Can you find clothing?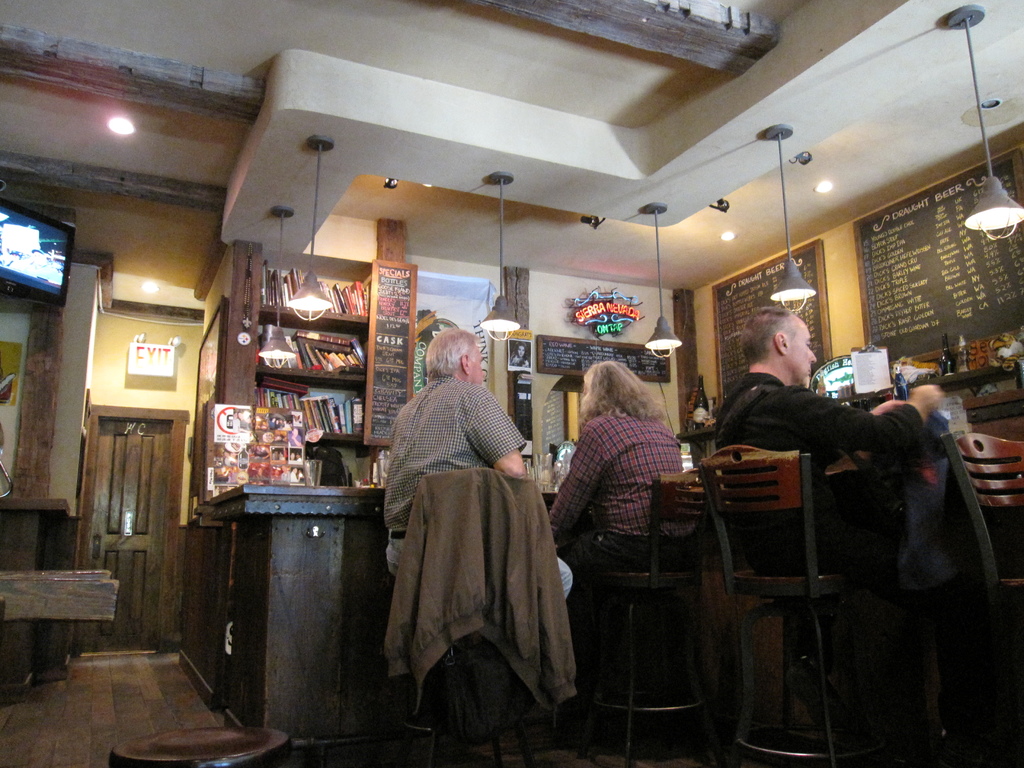
Yes, bounding box: detection(714, 373, 947, 579).
